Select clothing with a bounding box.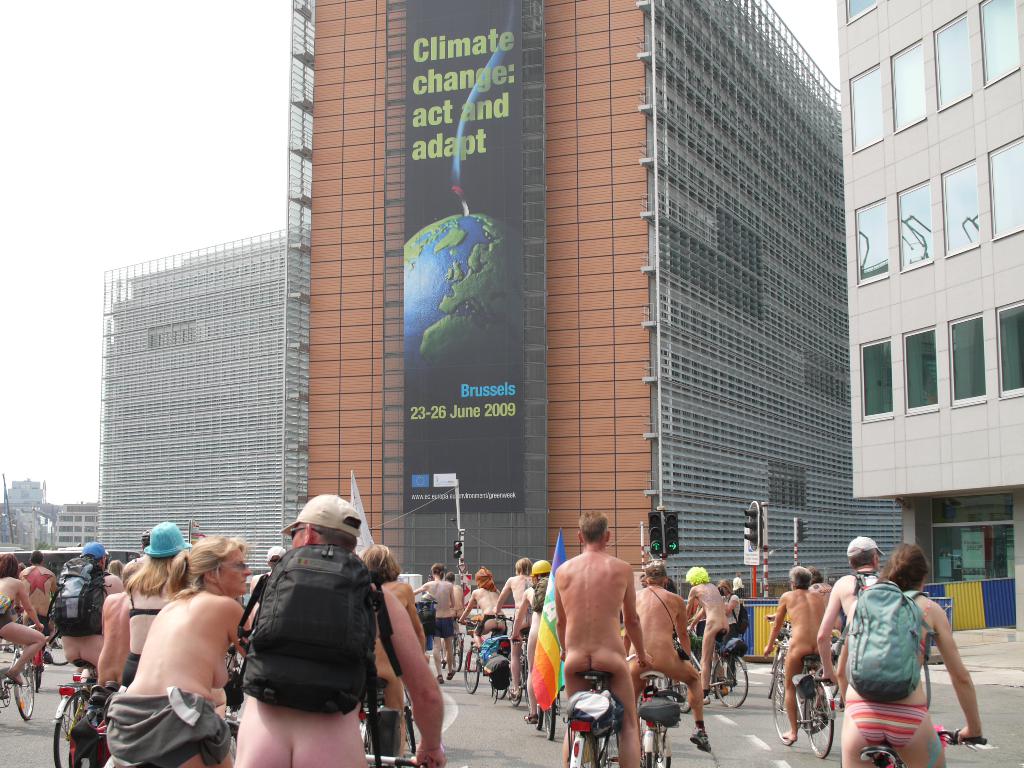
[912,598,933,655].
